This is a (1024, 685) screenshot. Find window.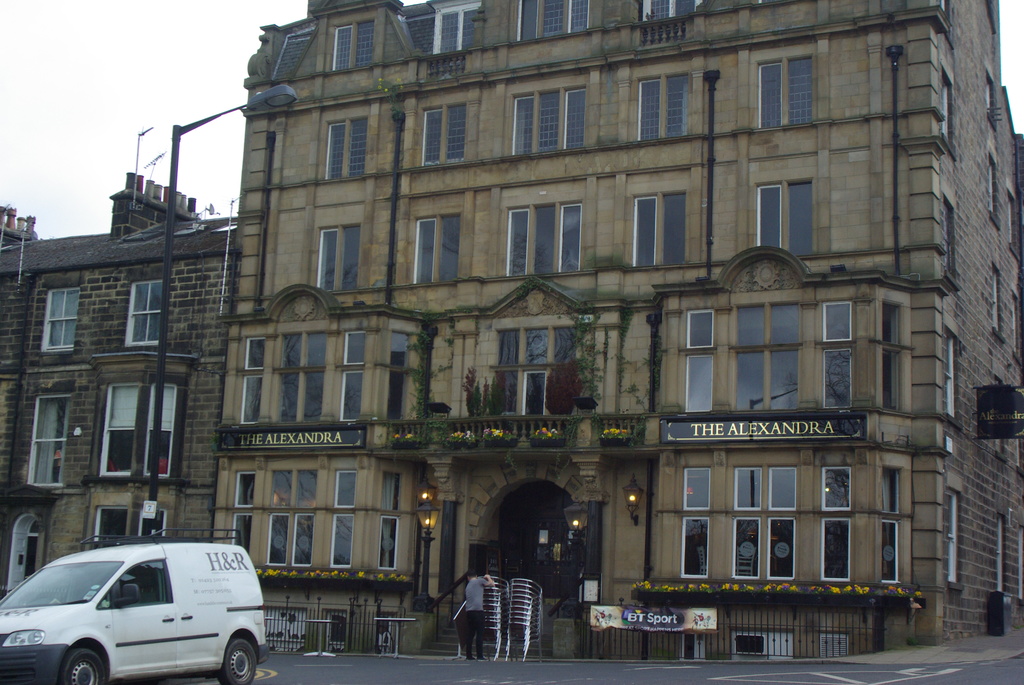
Bounding box: 637,75,687,143.
